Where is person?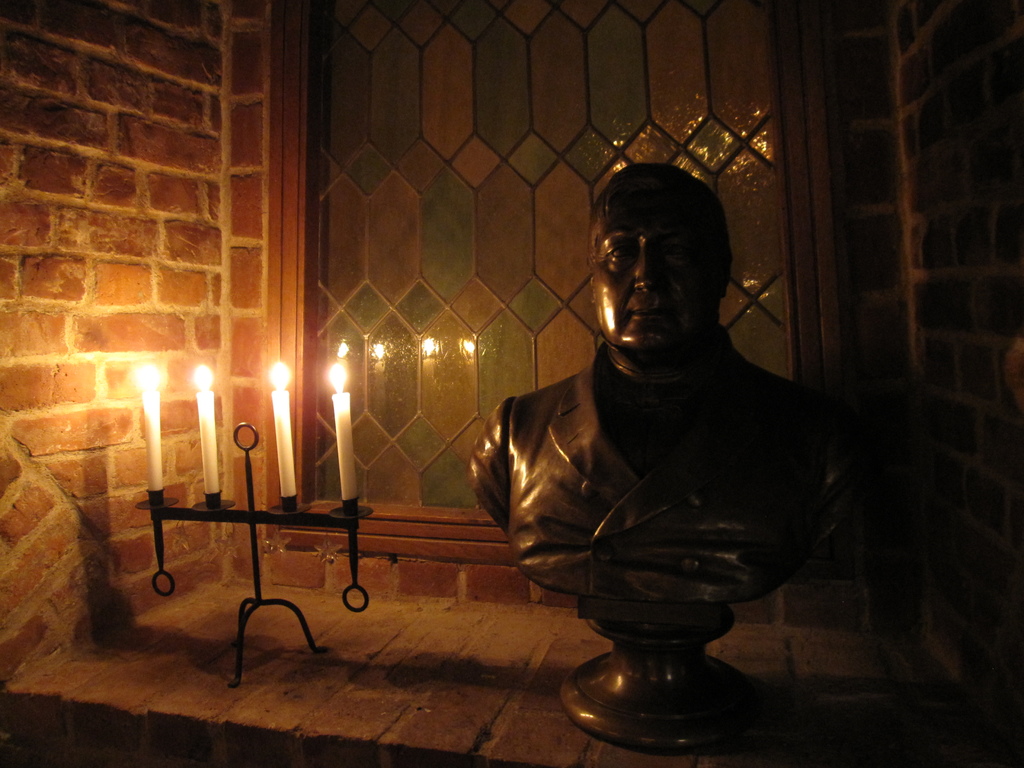
box(470, 138, 828, 656).
